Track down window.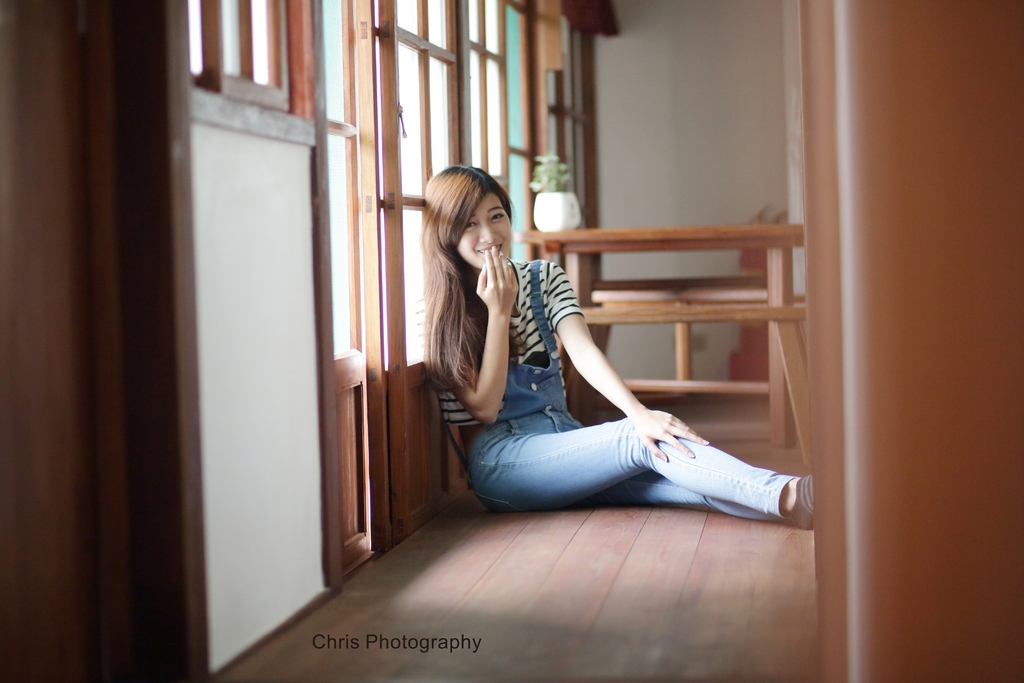
Tracked to <region>473, 0, 595, 264</region>.
